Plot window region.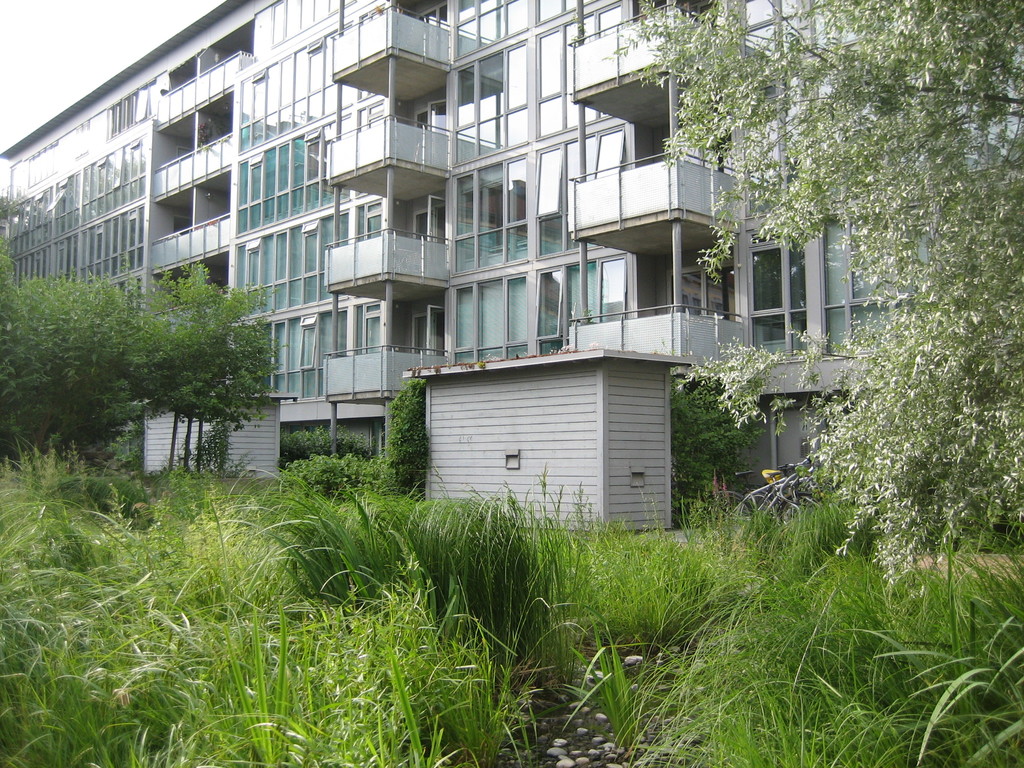
Plotted at [94,227,103,263].
